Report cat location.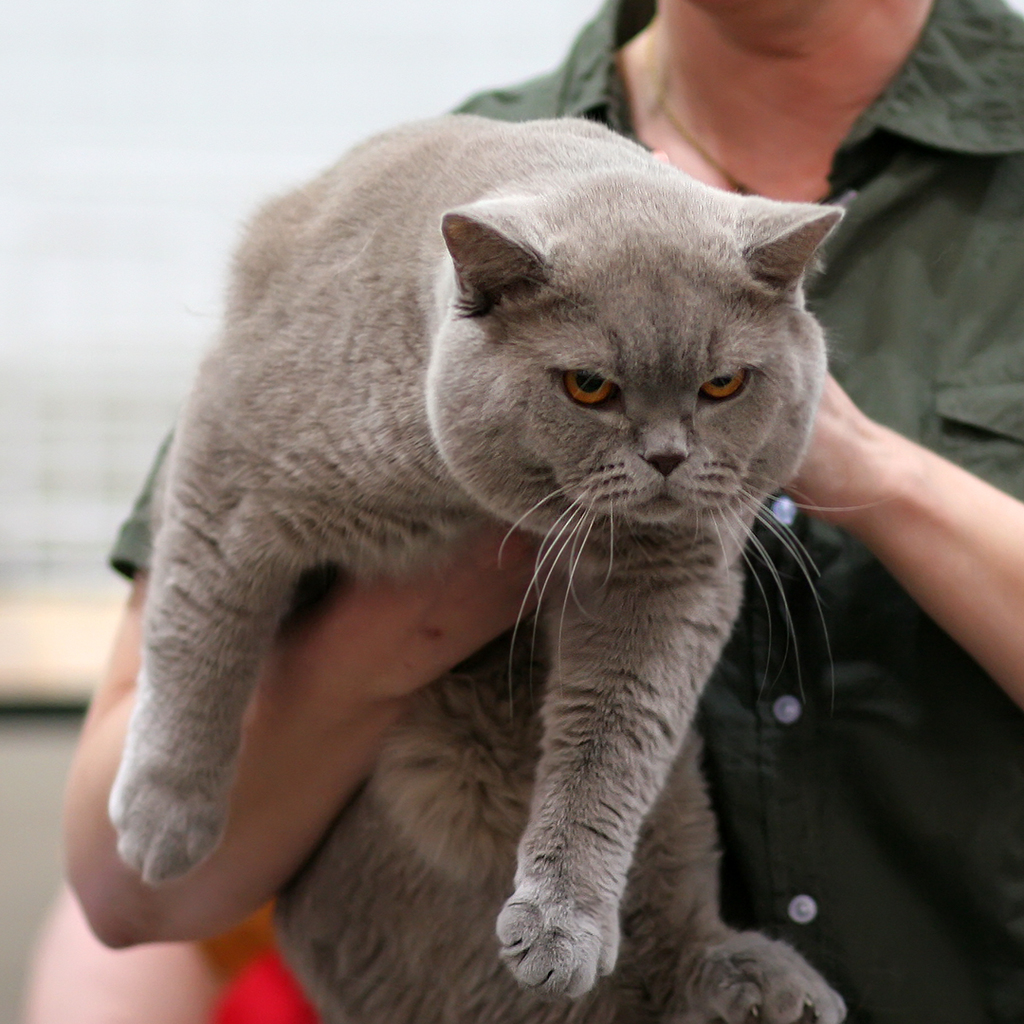
Report: rect(90, 101, 897, 1021).
